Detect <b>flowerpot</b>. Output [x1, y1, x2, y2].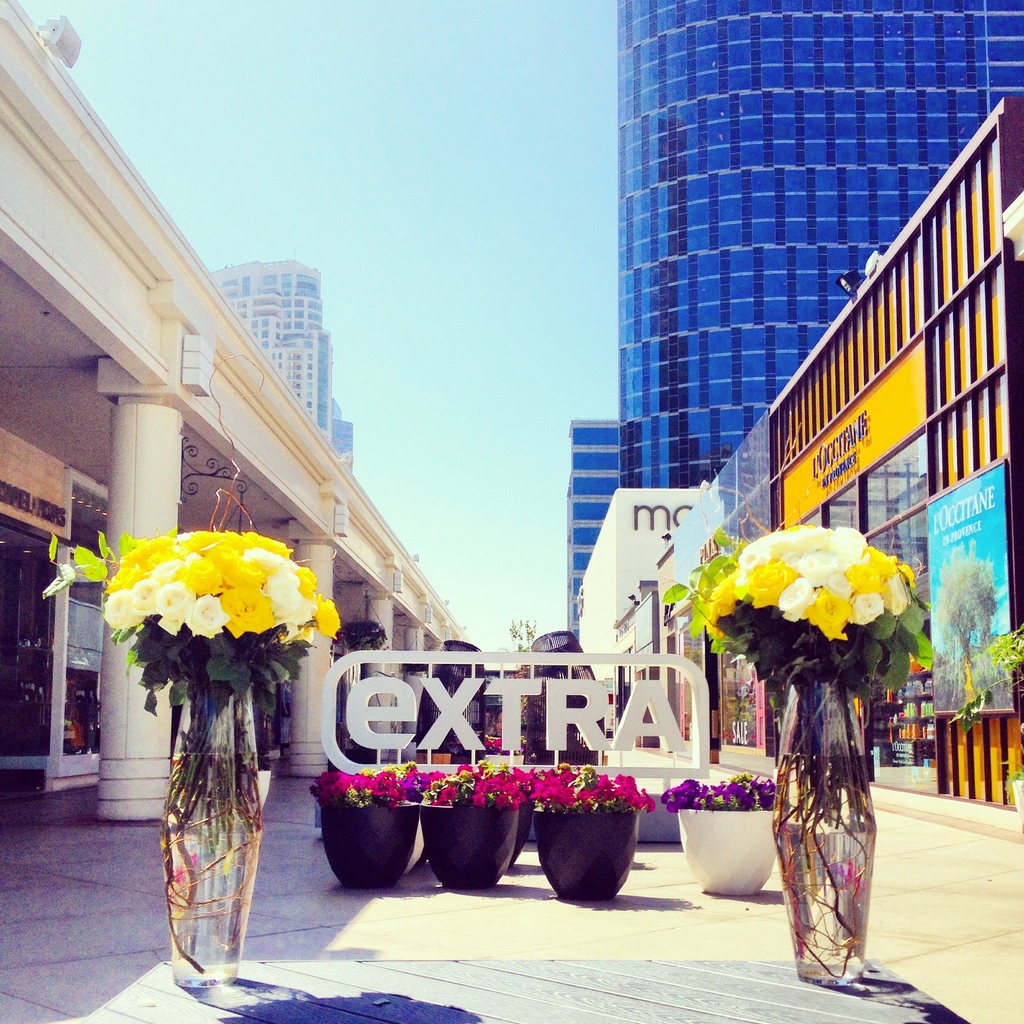
[770, 686, 879, 986].
